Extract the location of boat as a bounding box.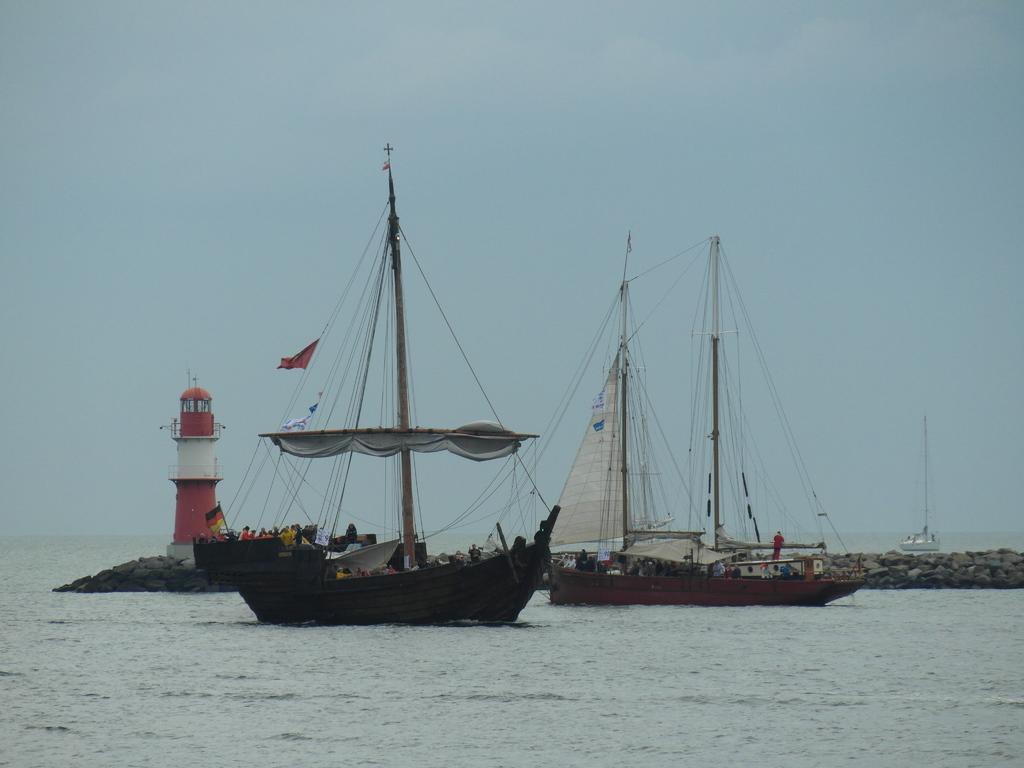
pyautogui.locateOnScreen(900, 421, 940, 549).
